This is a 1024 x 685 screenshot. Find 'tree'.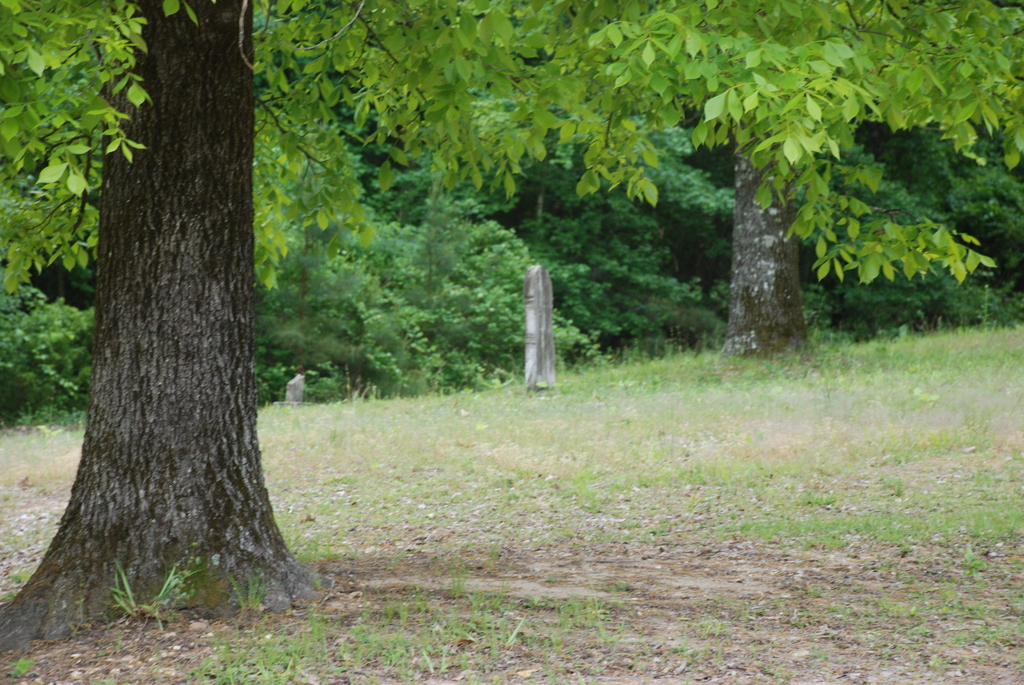
Bounding box: (0, 13, 969, 524).
